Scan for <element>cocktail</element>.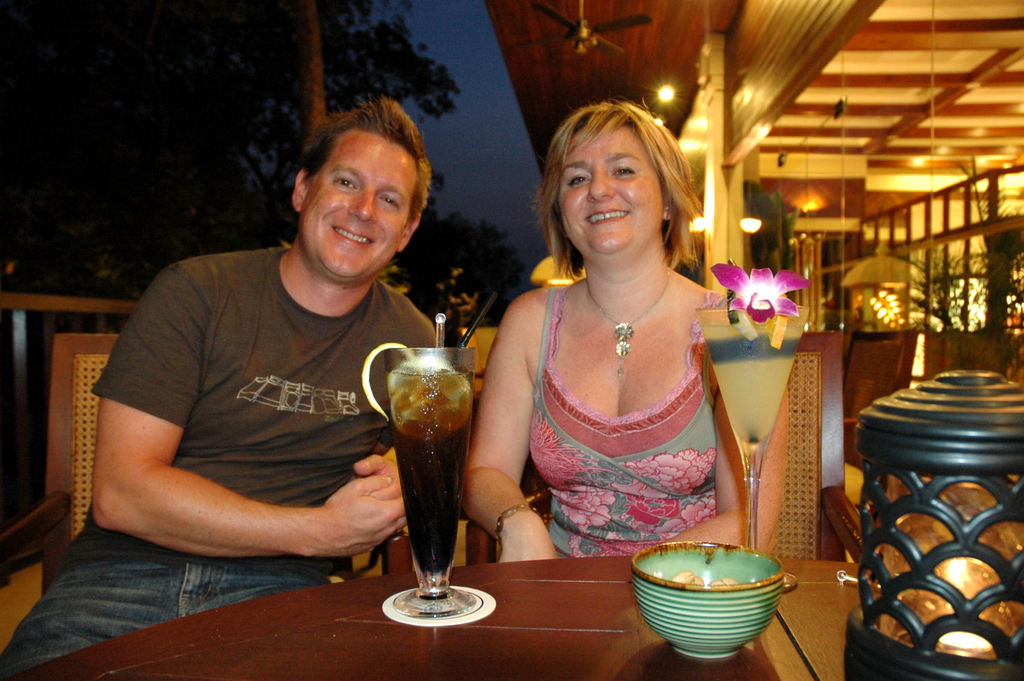
Scan result: [left=688, top=257, right=816, bottom=588].
